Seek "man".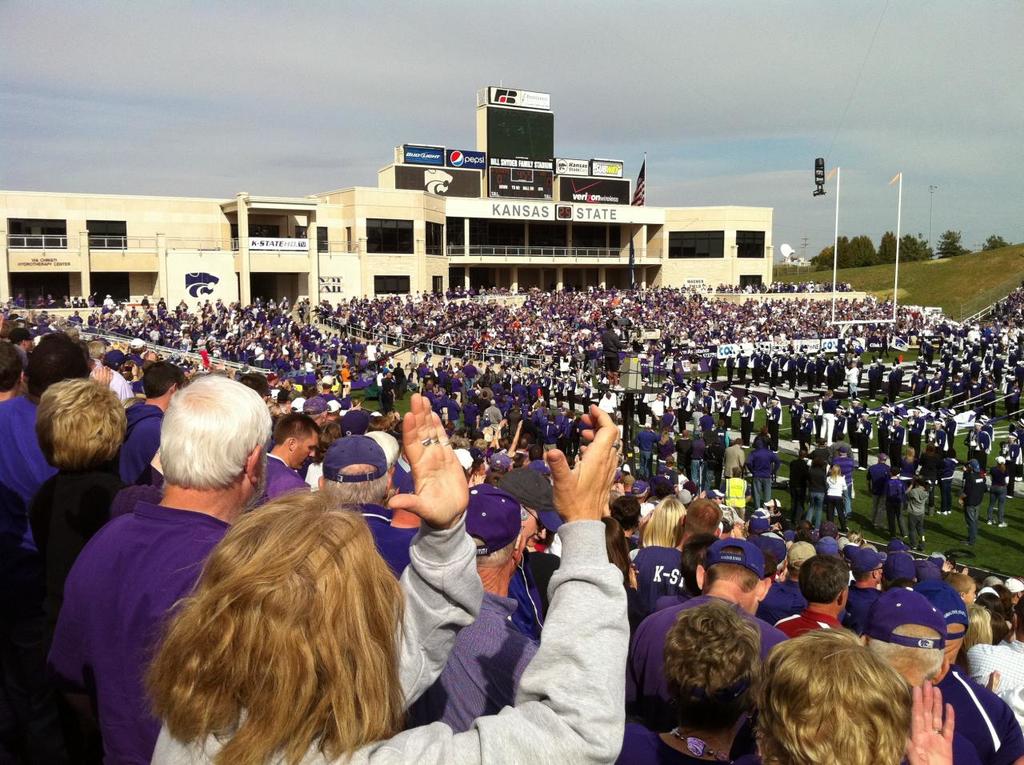
630, 497, 723, 616.
